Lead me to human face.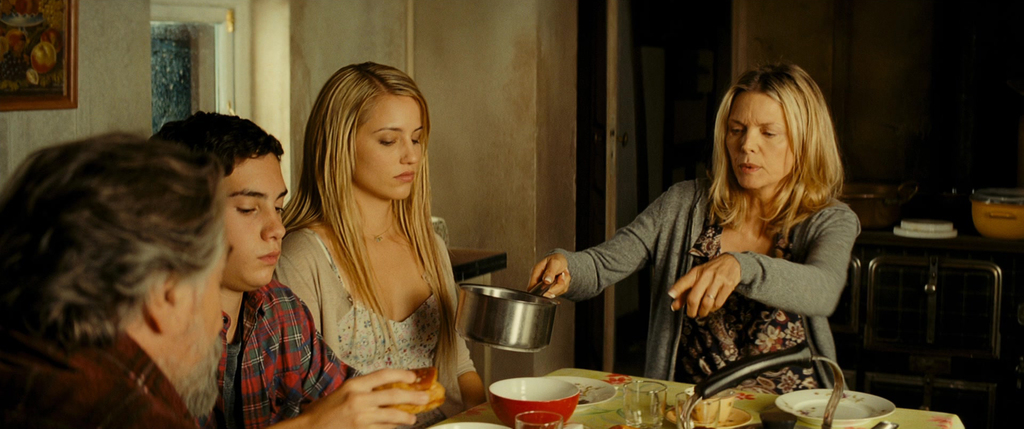
Lead to select_region(353, 93, 423, 200).
